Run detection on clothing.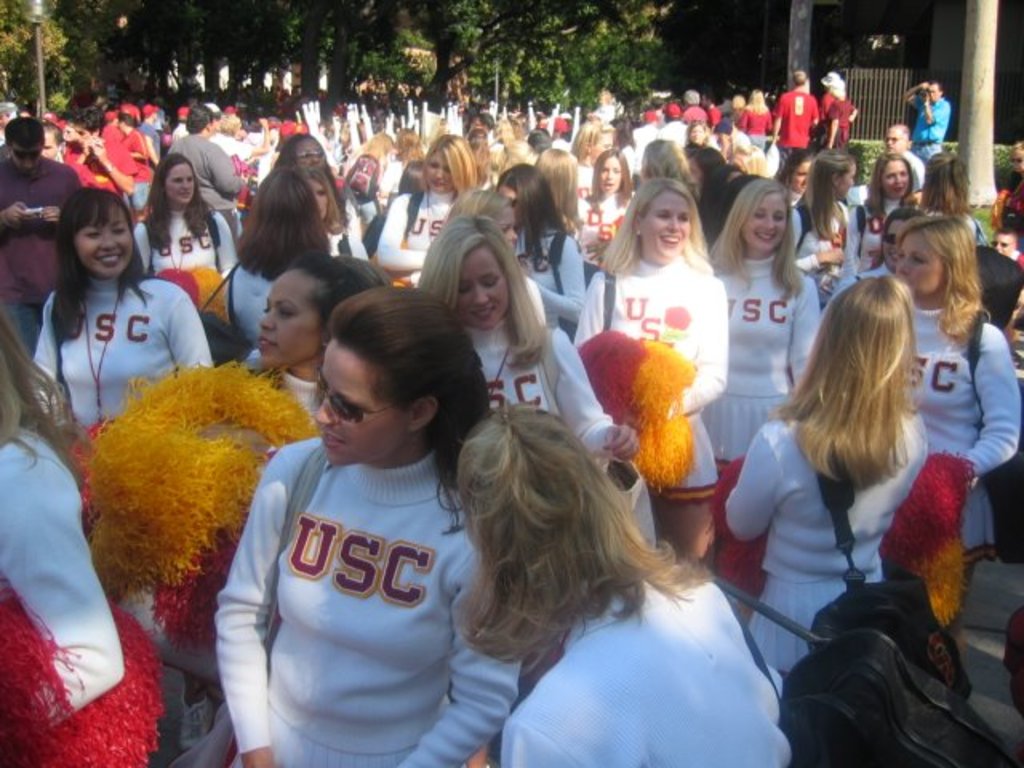
Result: Rect(227, 259, 269, 346).
